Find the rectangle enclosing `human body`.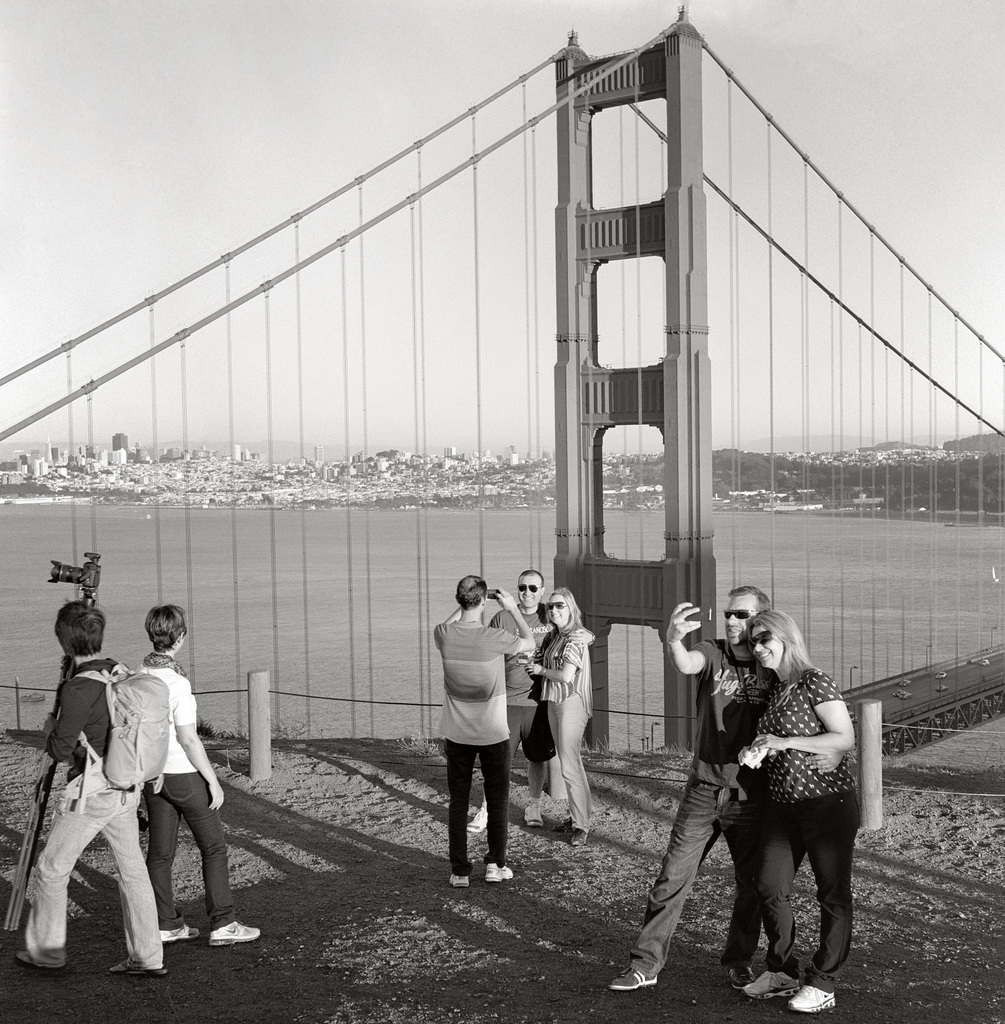
[145,648,264,942].
